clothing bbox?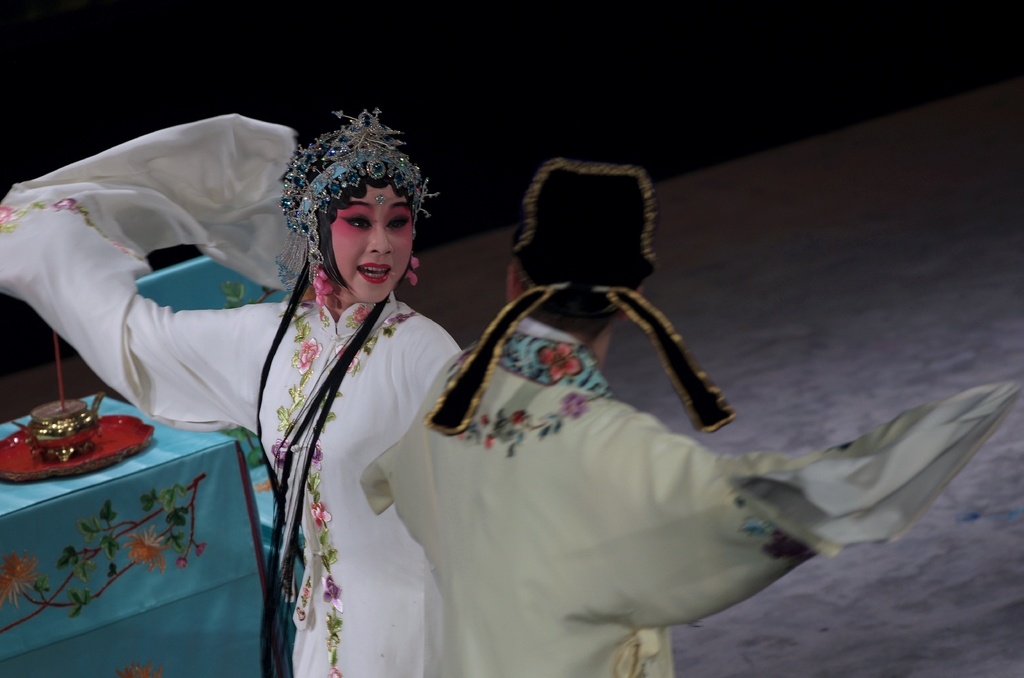
(359,318,1016,677)
